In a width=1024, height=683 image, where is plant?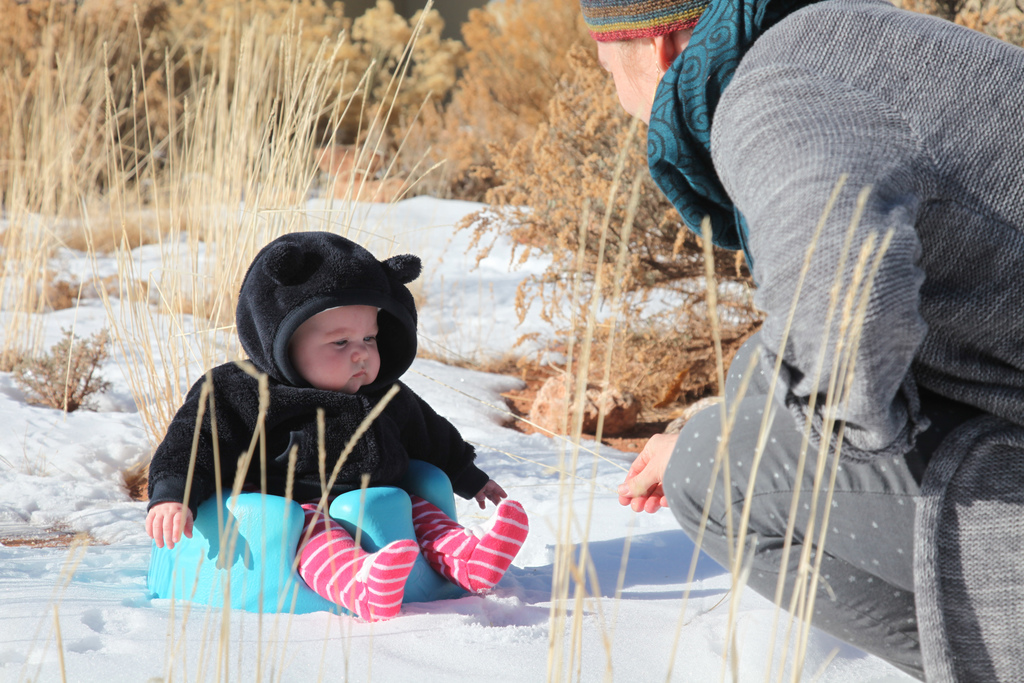
(left=165, top=328, right=396, bottom=682).
